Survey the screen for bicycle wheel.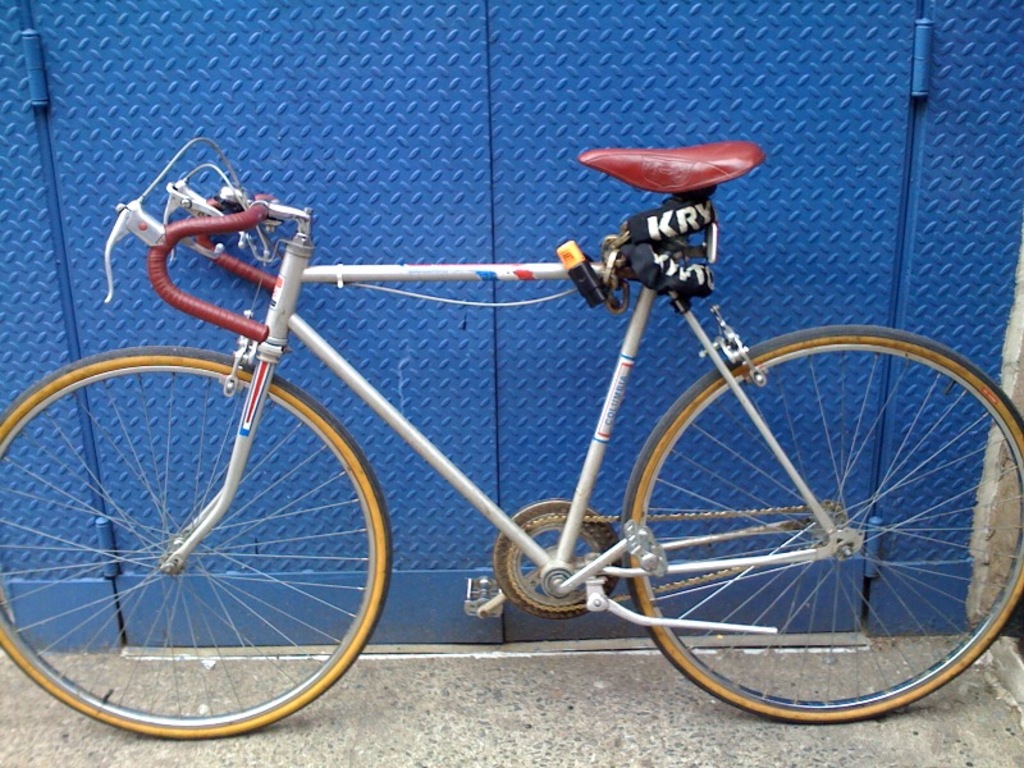
Survey found: rect(0, 348, 396, 741).
